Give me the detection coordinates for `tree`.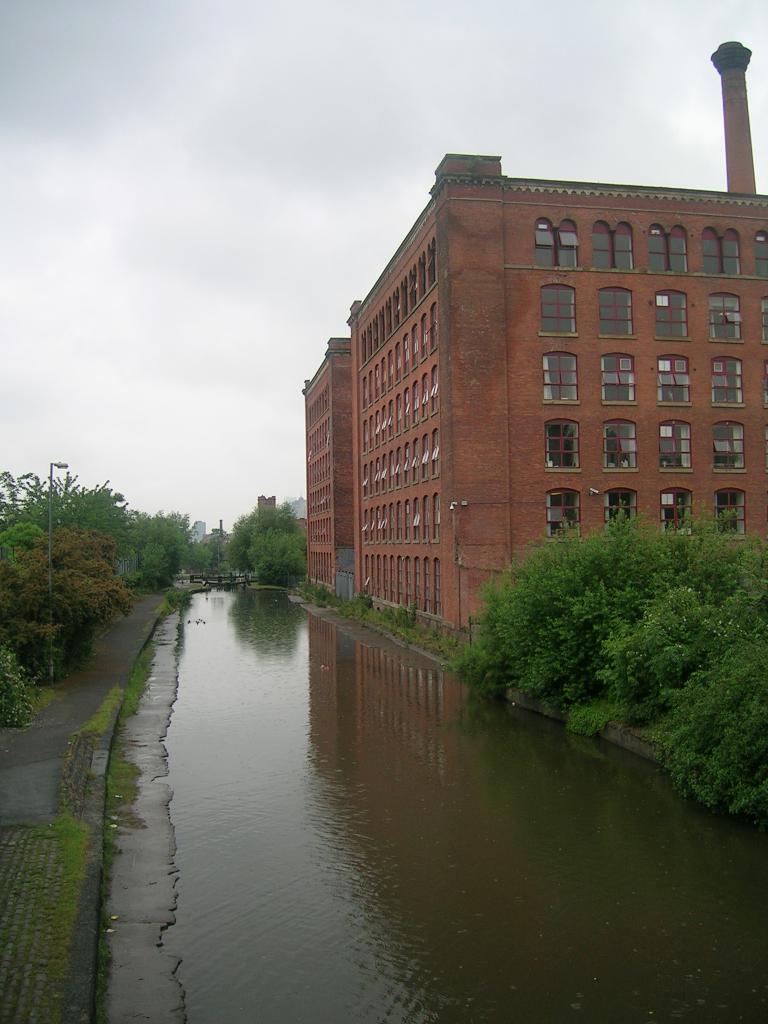
locate(469, 506, 718, 716).
